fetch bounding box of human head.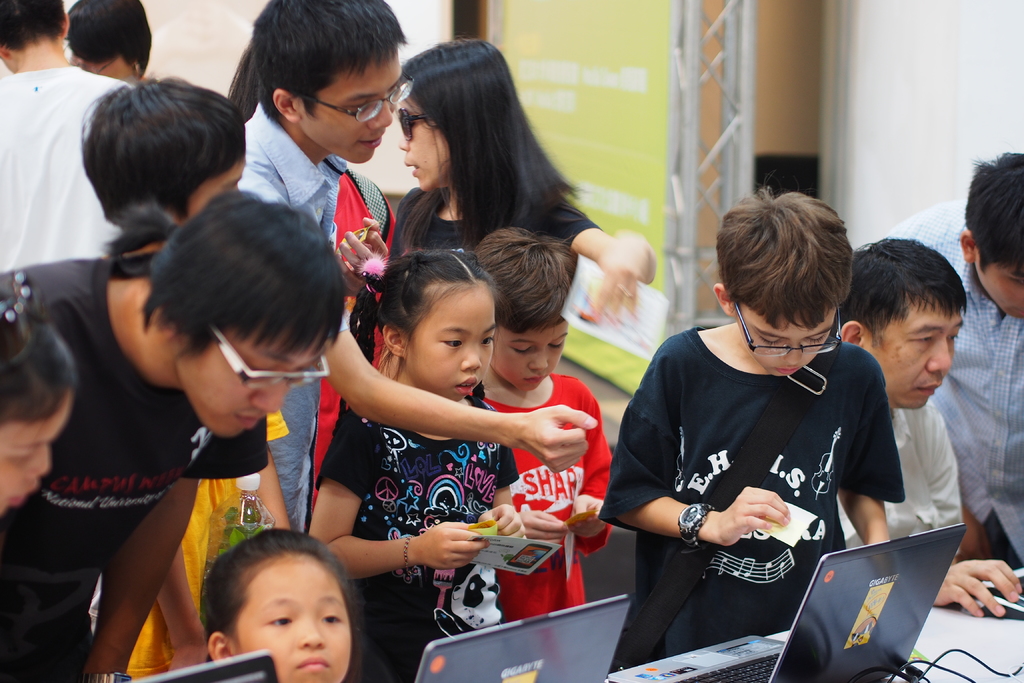
Bbox: [x1=0, y1=272, x2=81, y2=518].
